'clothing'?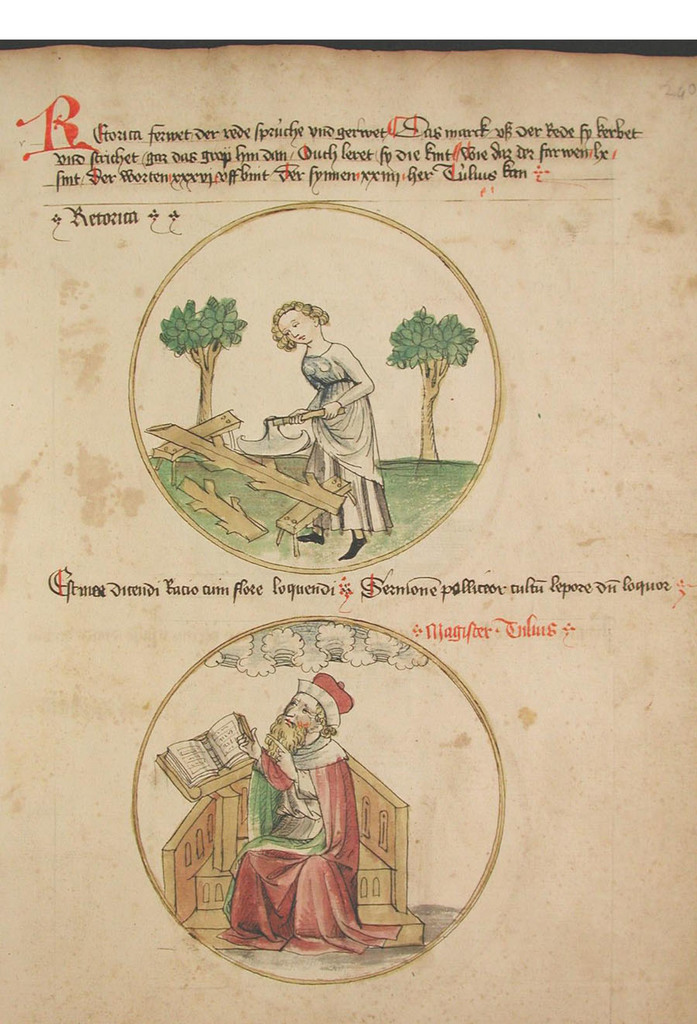
<bbox>303, 345, 396, 533</bbox>
